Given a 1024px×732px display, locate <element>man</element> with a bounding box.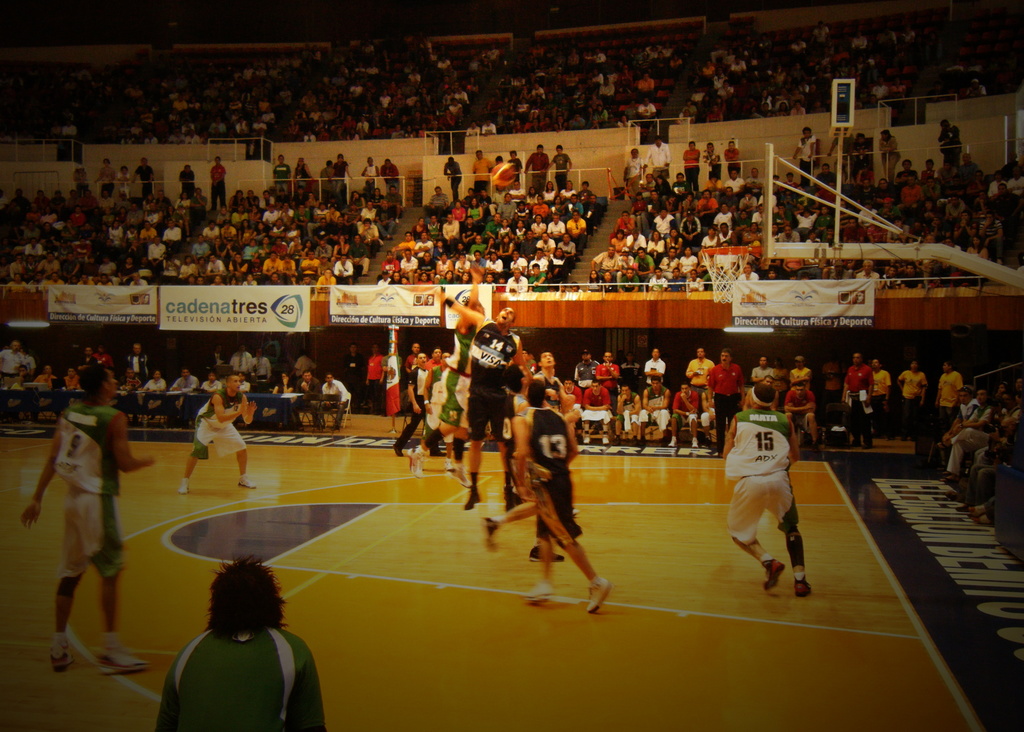
Located: (left=223, top=345, right=261, bottom=381).
